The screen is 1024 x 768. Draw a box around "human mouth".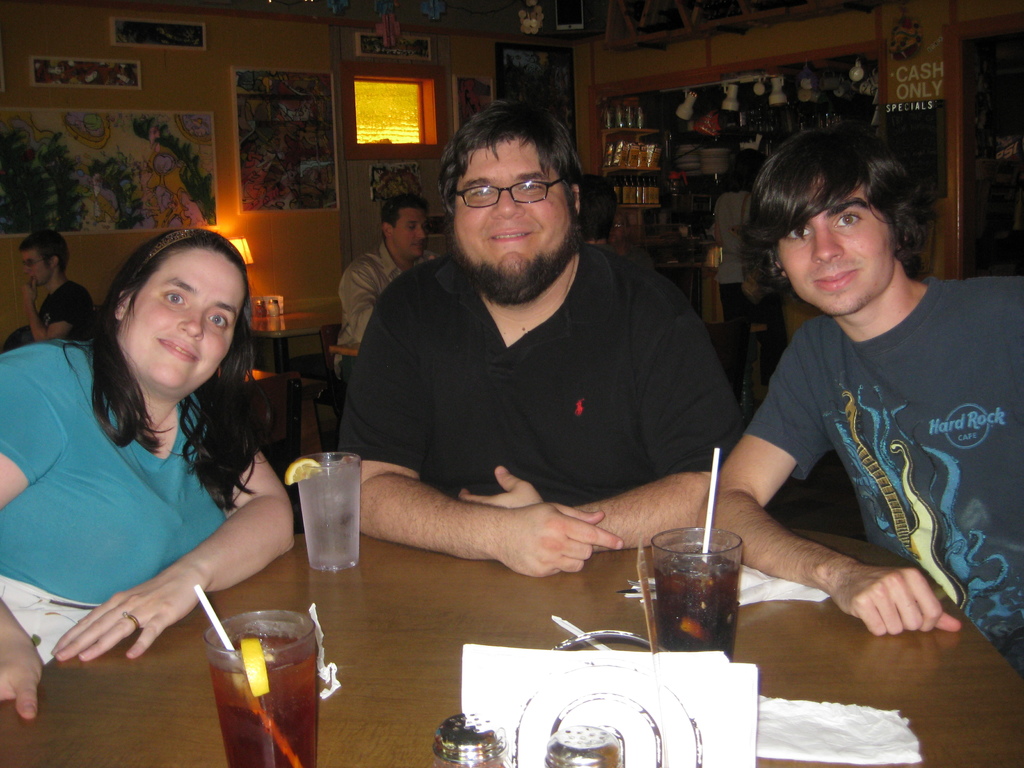
(x1=157, y1=333, x2=202, y2=362).
